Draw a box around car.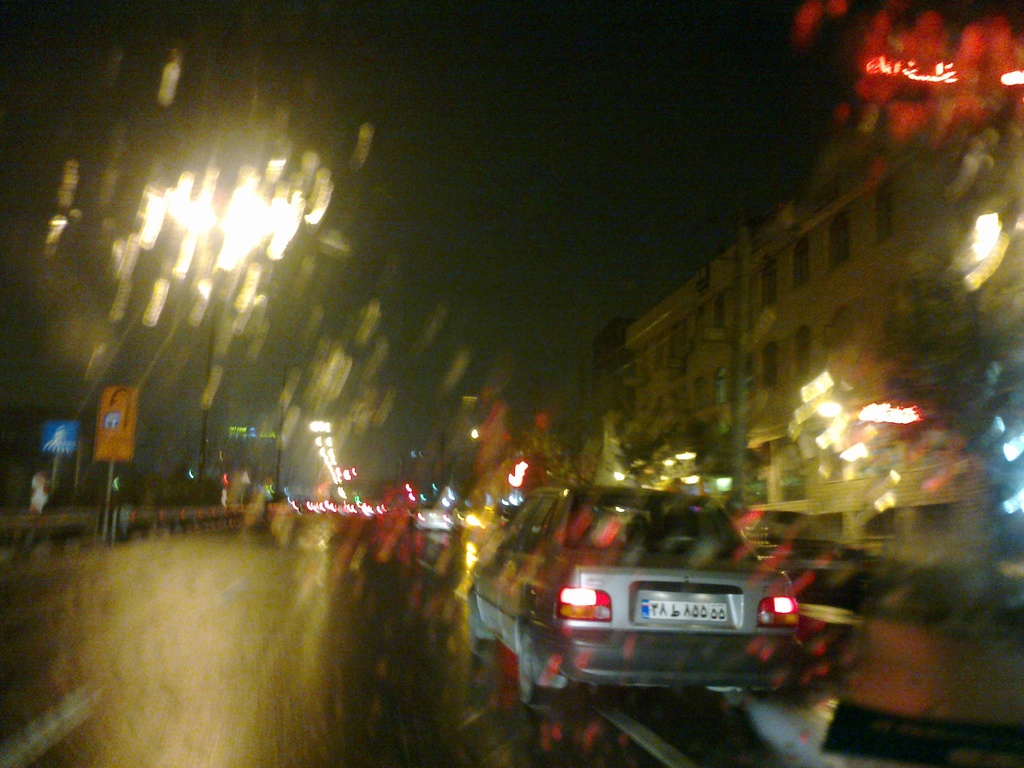
left=460, top=481, right=809, bottom=712.
